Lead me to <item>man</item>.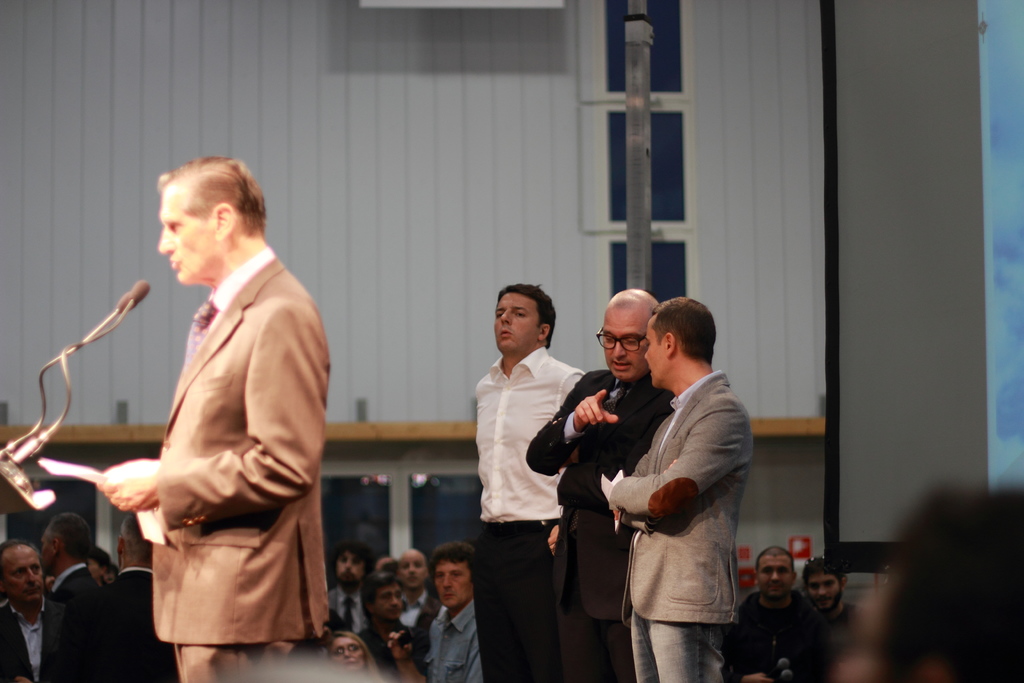
Lead to 800,552,864,647.
